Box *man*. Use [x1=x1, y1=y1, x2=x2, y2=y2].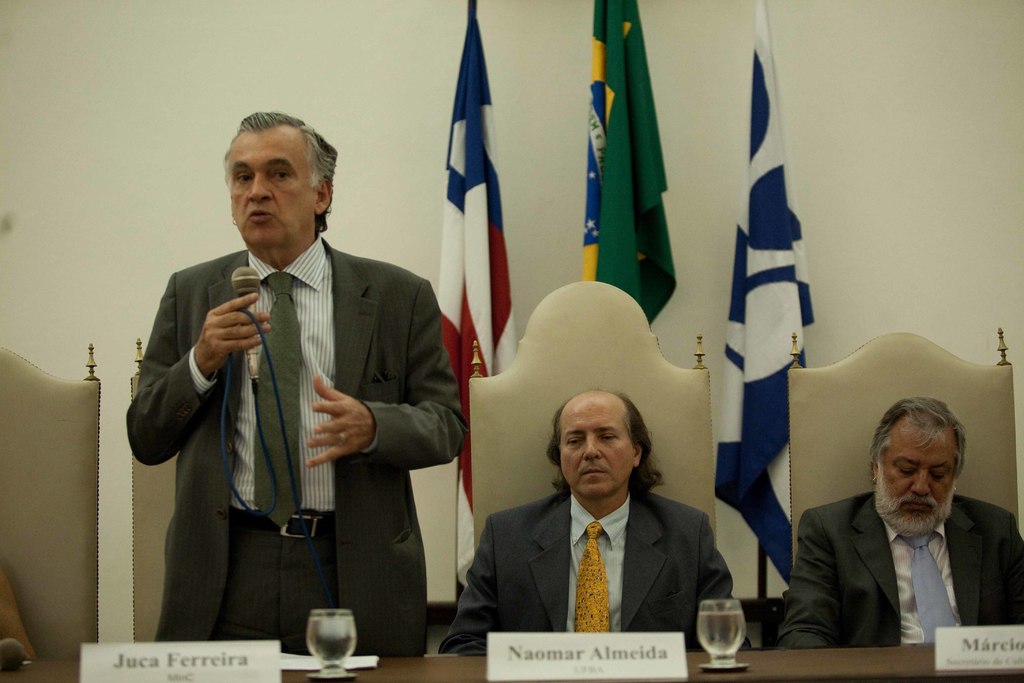
[x1=436, y1=395, x2=735, y2=651].
